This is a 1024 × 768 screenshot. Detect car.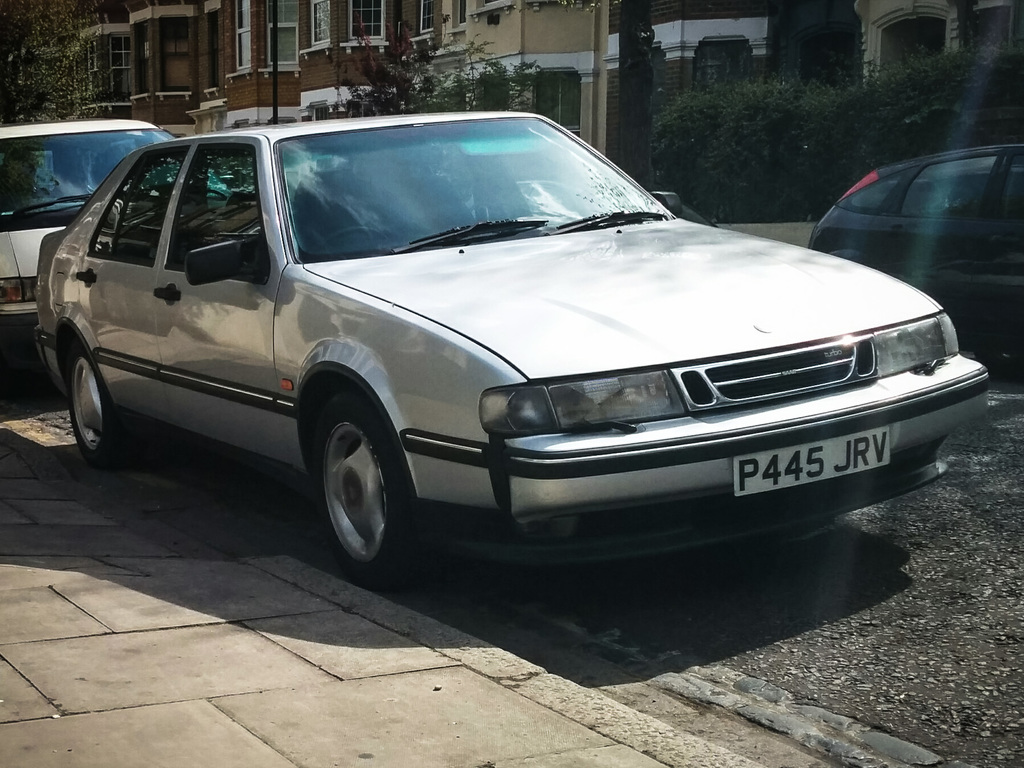
0 115 179 373.
